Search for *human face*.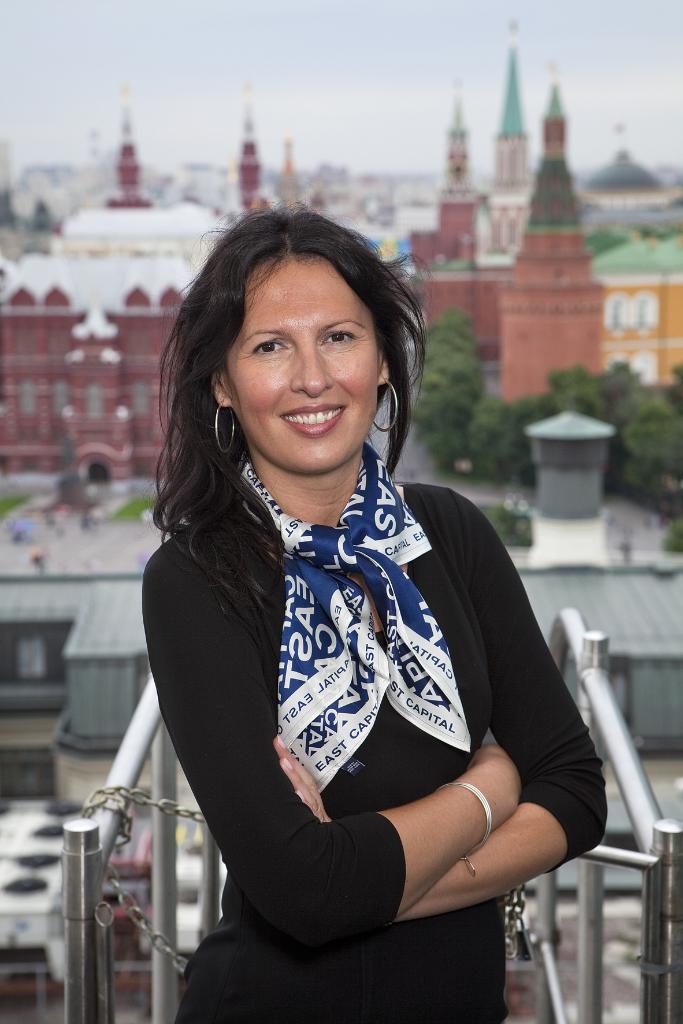
Found at [225,252,386,475].
